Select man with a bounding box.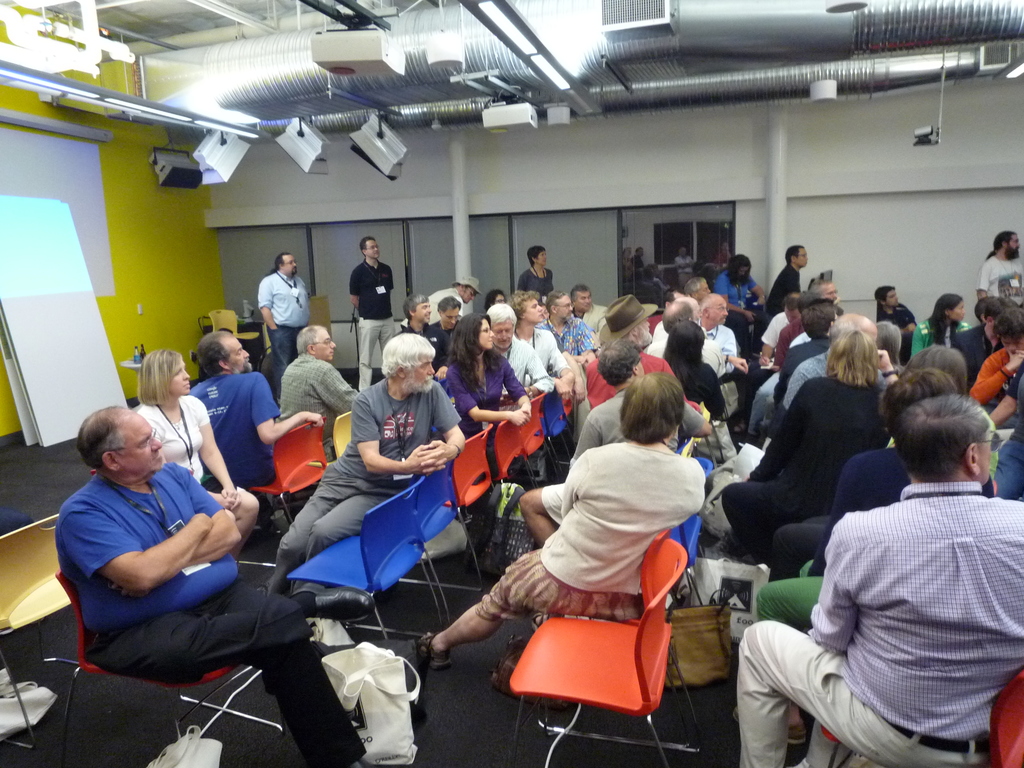
BBox(255, 250, 308, 387).
